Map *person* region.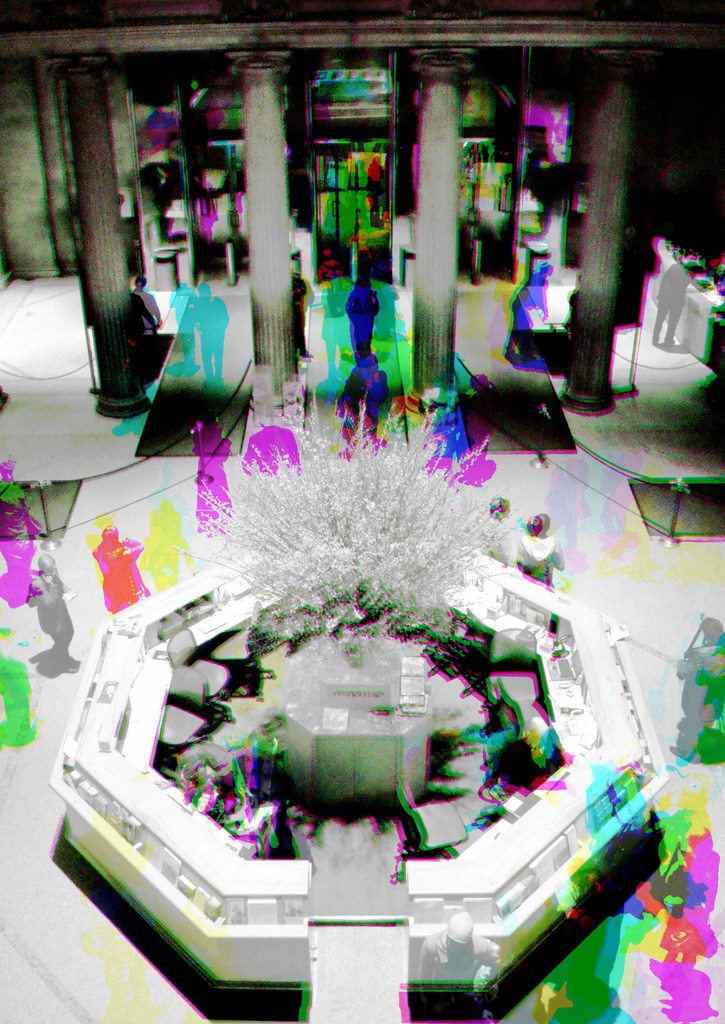
Mapped to left=339, top=260, right=386, bottom=369.
